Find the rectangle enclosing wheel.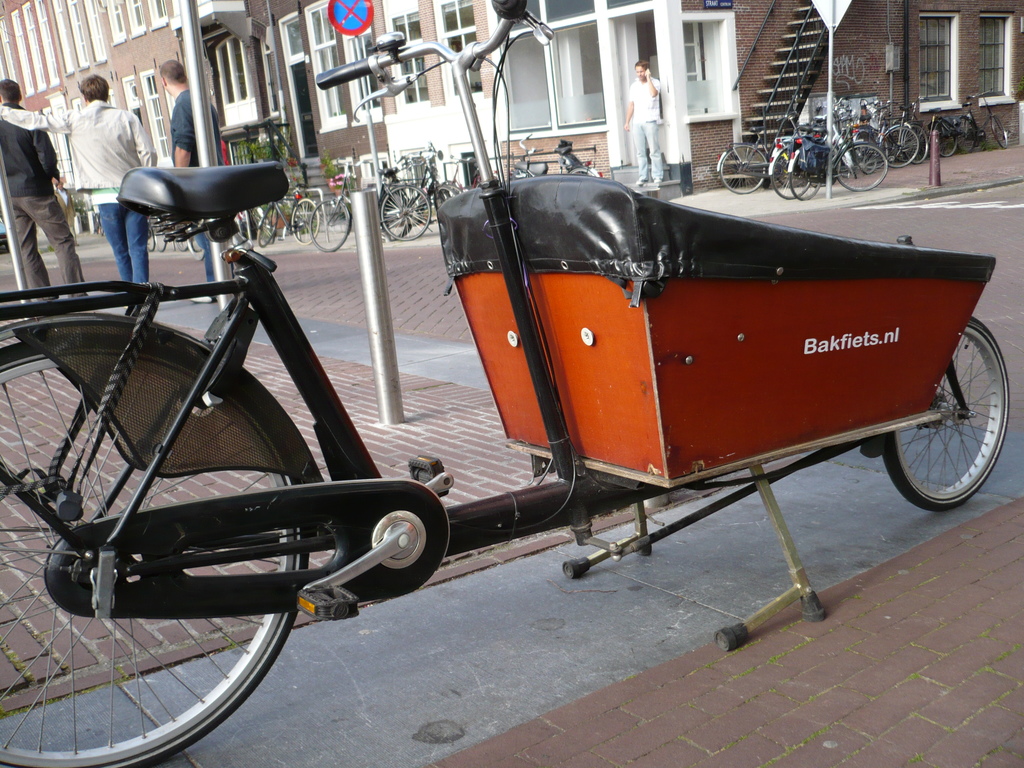
bbox(570, 168, 594, 177).
